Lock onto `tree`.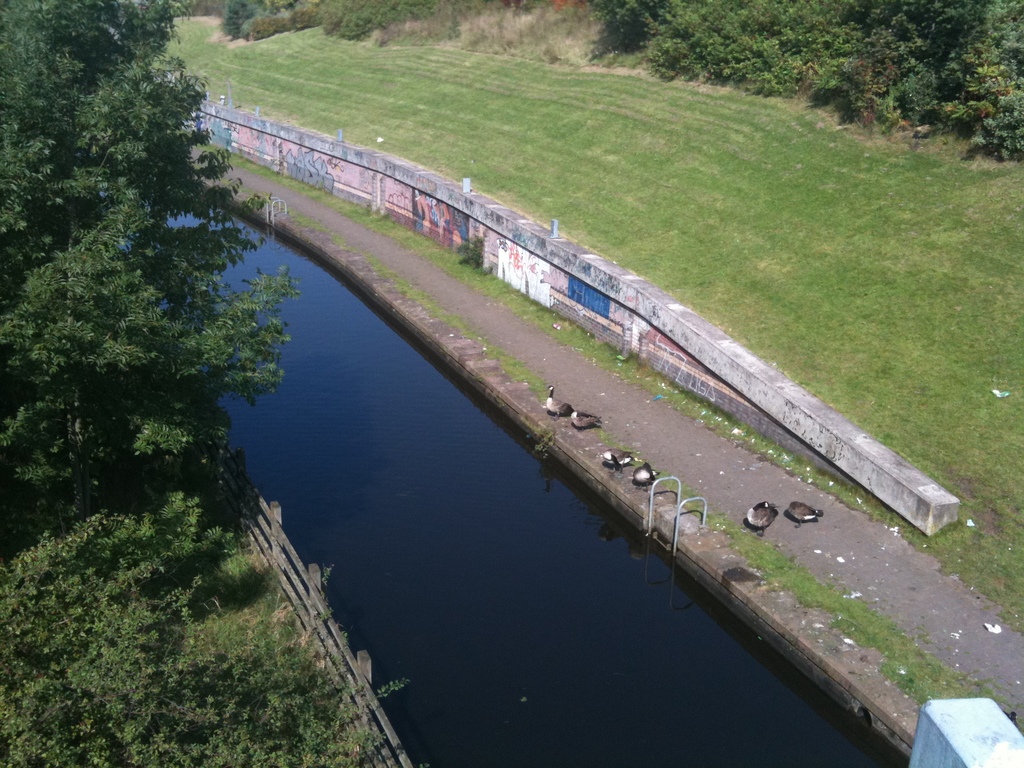
Locked: {"x1": 4, "y1": 4, "x2": 295, "y2": 767}.
